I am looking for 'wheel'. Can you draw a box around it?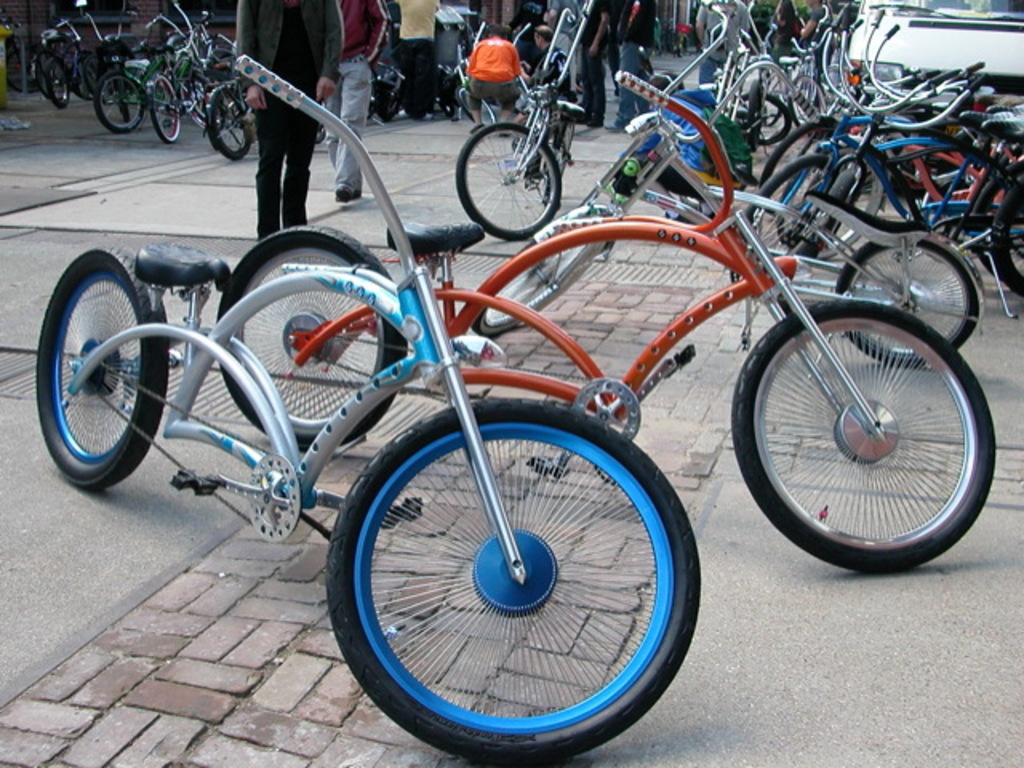
Sure, the bounding box is pyautogui.locateOnScreen(454, 83, 496, 130).
